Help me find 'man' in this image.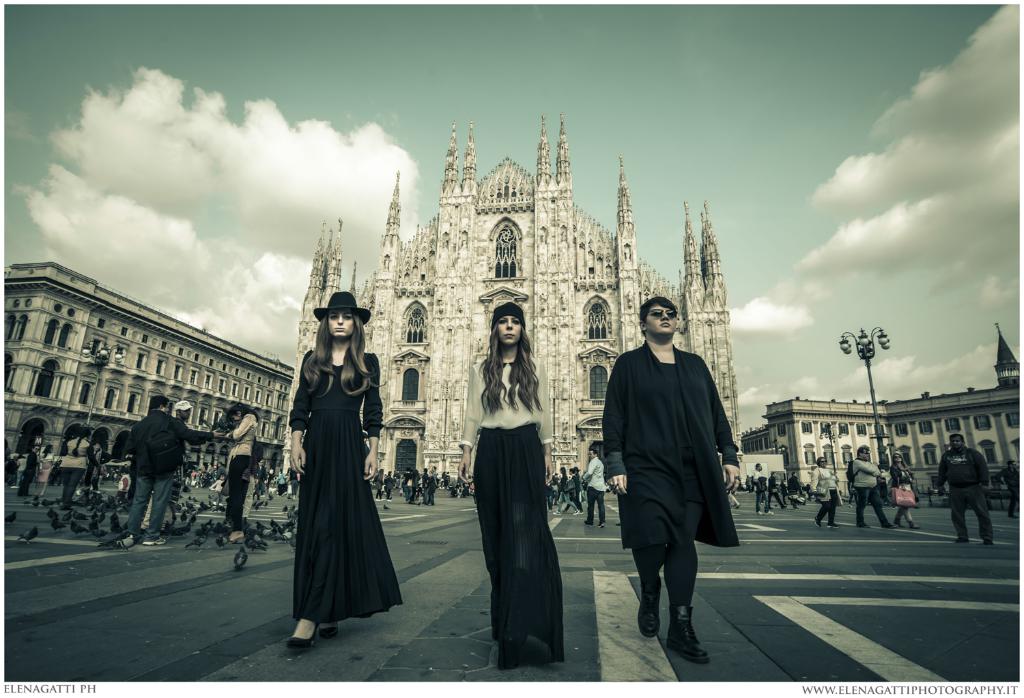
Found it: <region>578, 442, 610, 527</region>.
